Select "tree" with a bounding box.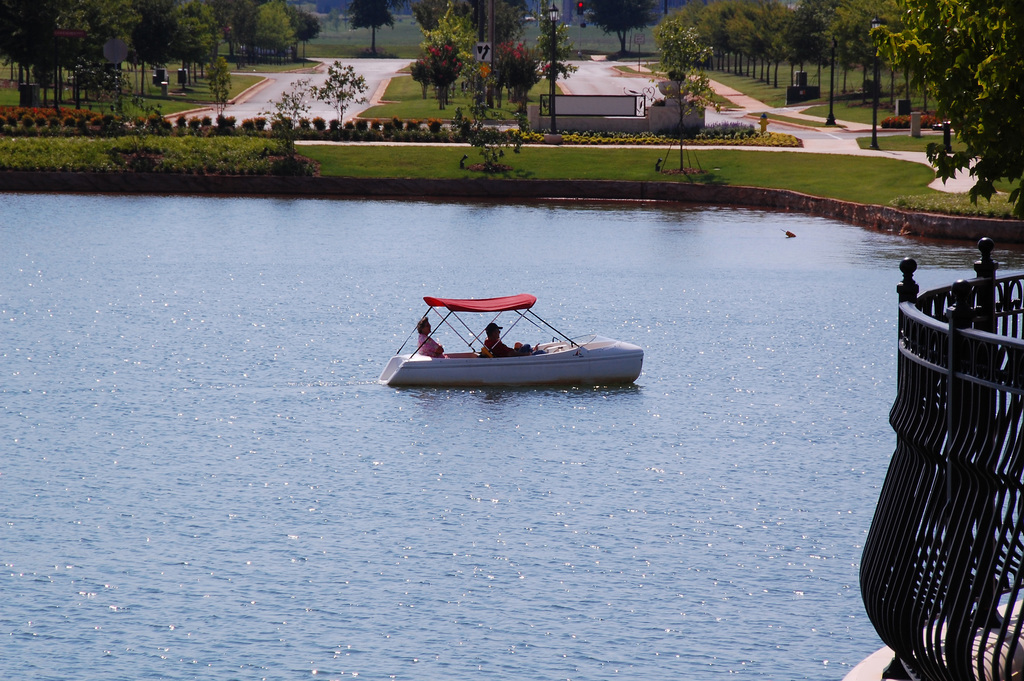
[291, 9, 324, 67].
